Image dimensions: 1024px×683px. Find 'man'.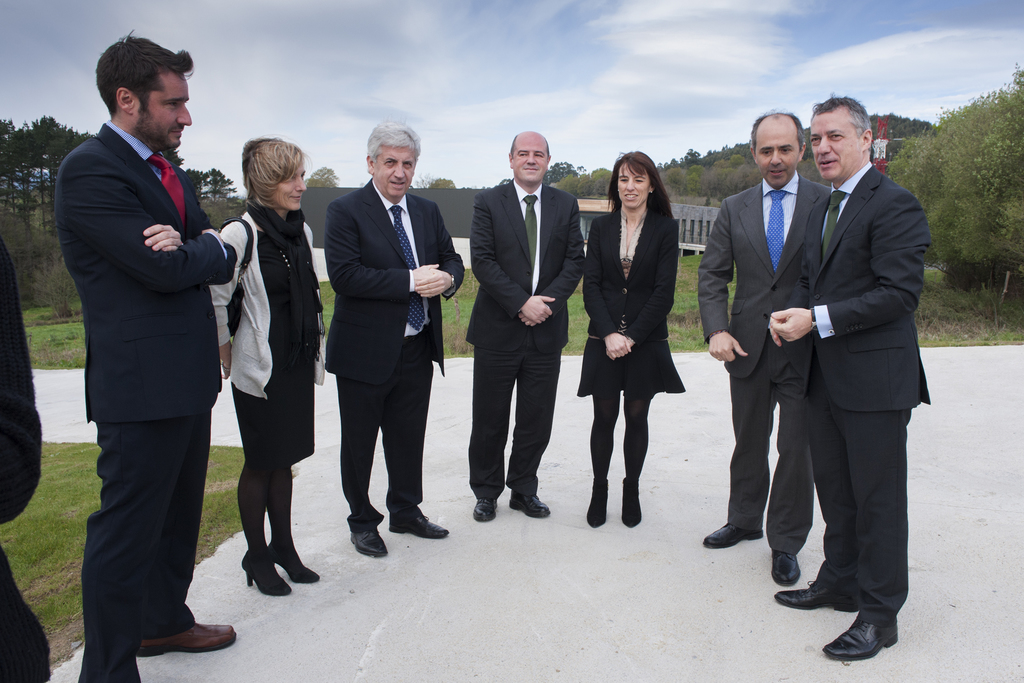
696, 109, 833, 583.
